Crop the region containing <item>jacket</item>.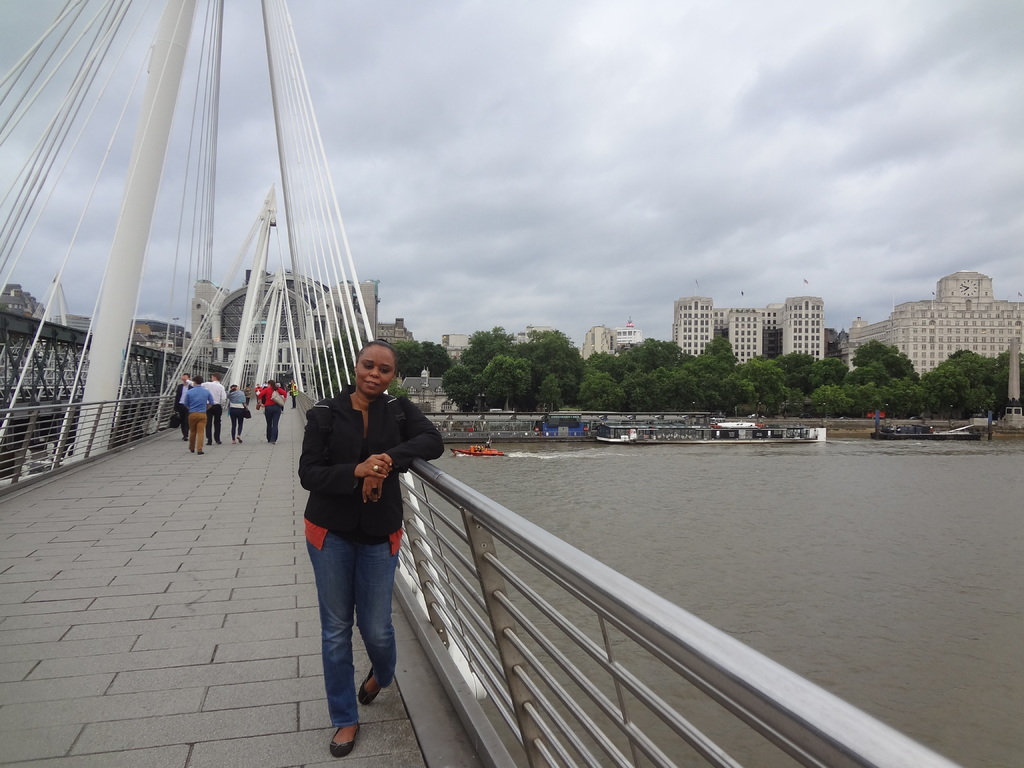
Crop region: Rect(255, 382, 285, 411).
